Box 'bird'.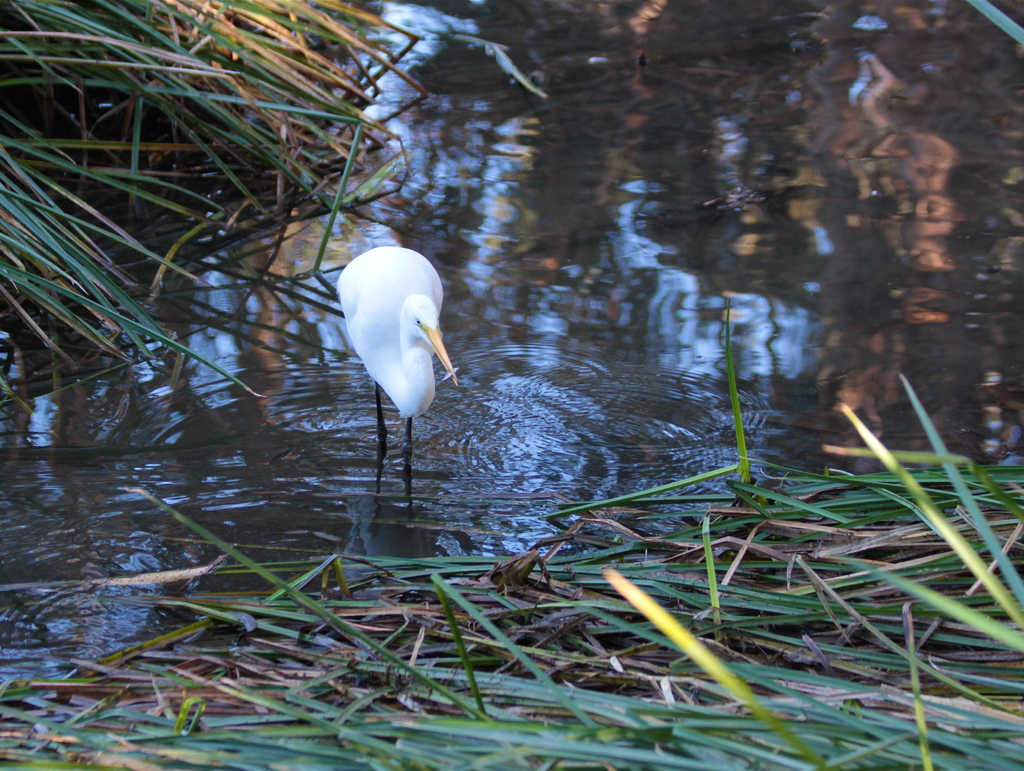
box=[322, 239, 452, 457].
